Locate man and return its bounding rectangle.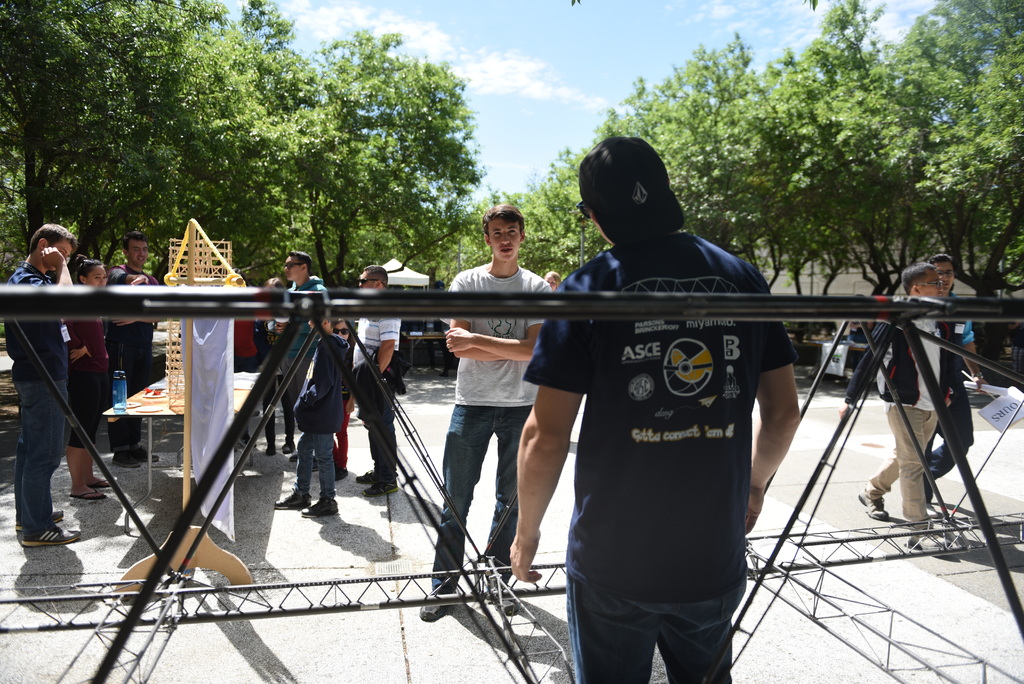
[351, 268, 404, 504].
